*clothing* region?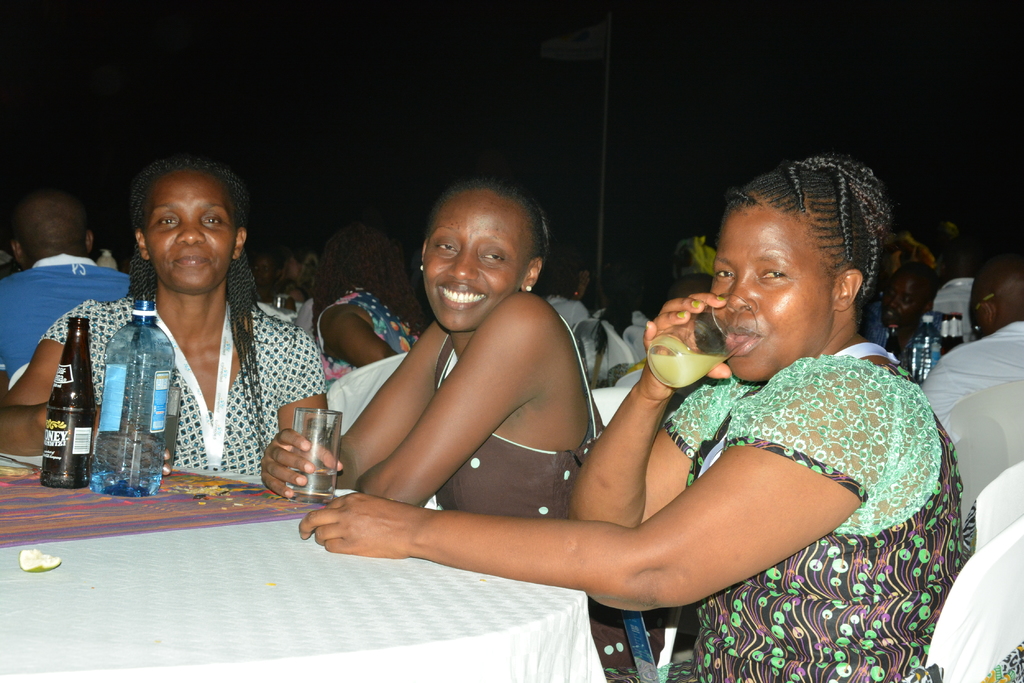
locate(312, 278, 428, 388)
